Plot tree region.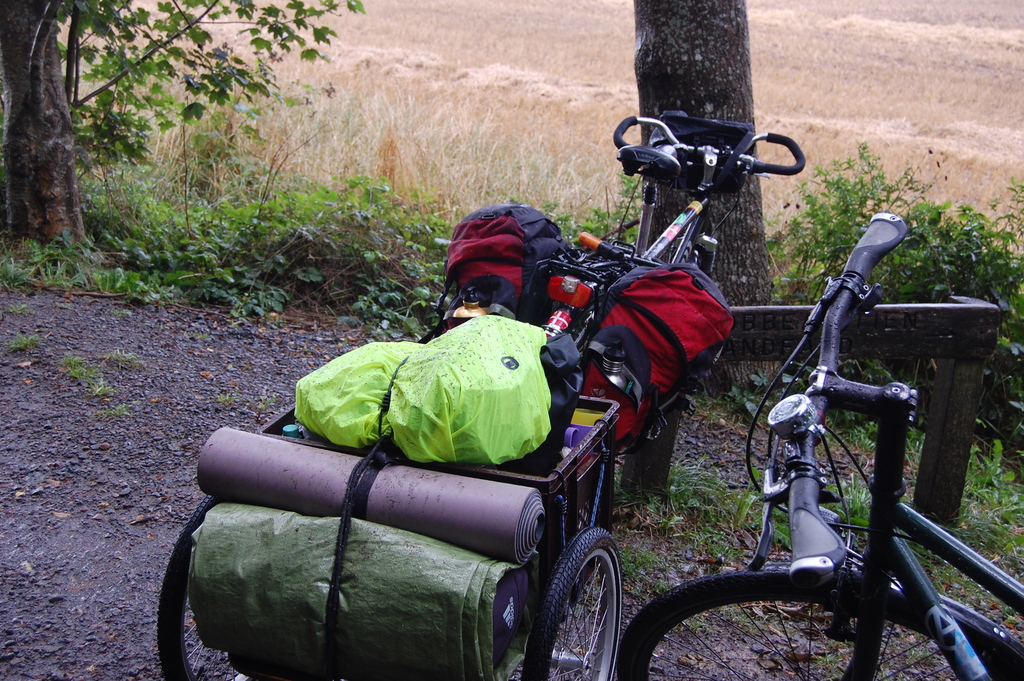
Plotted at x1=7, y1=12, x2=396, y2=293.
